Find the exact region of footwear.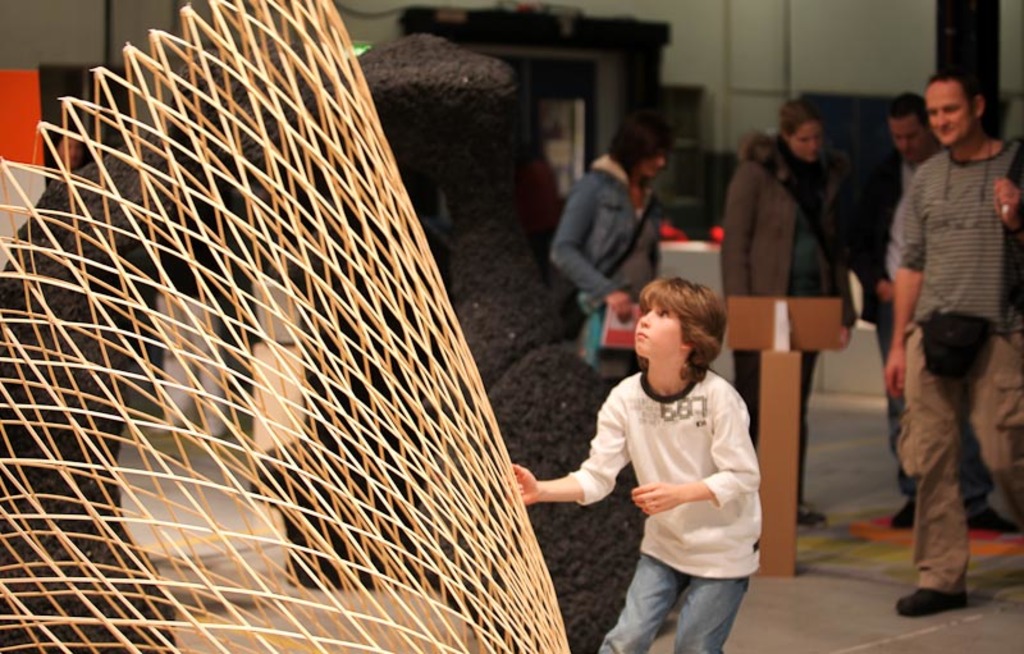
Exact region: BBox(893, 498, 911, 529).
